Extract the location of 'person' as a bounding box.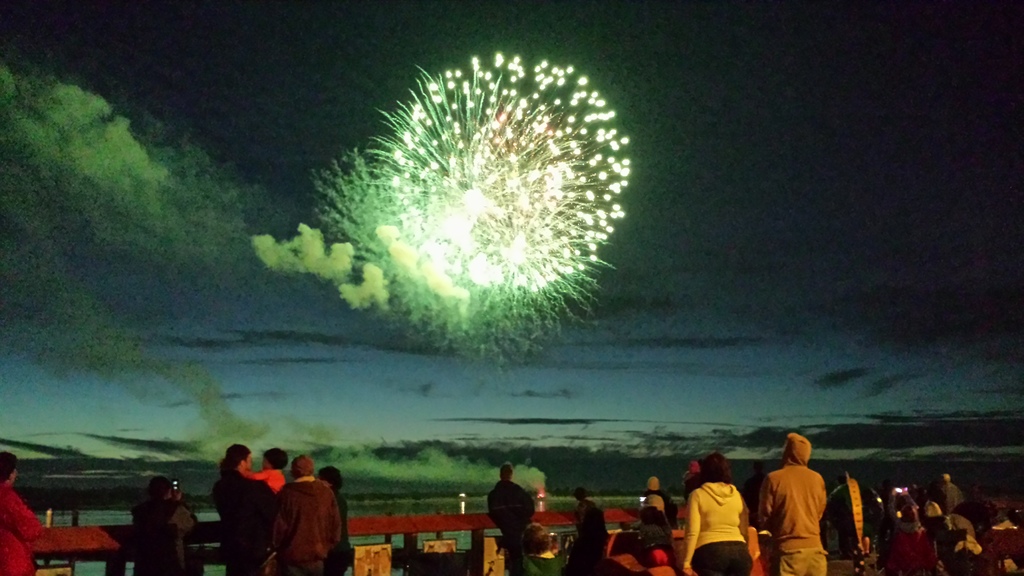
(572, 486, 608, 561).
